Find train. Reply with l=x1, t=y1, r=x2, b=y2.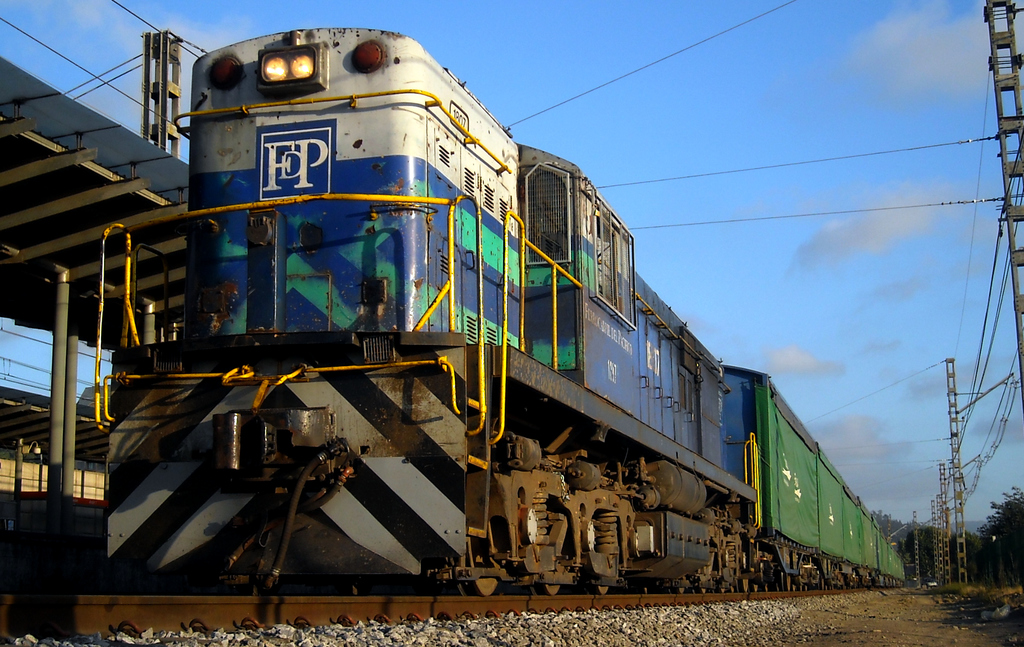
l=94, t=28, r=910, b=586.
